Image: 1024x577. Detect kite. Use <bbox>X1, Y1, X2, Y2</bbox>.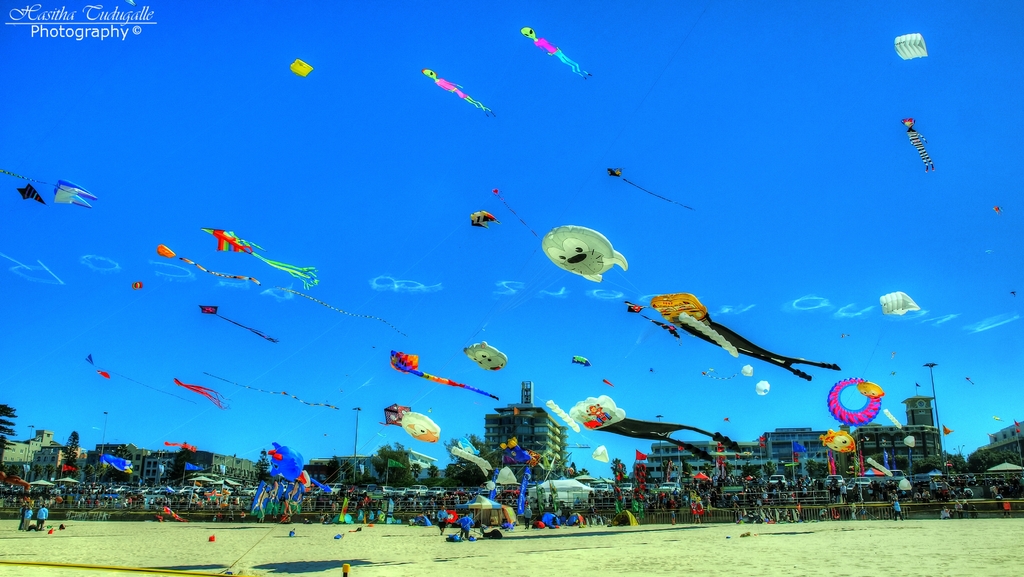
<bbox>399, 407, 519, 487</bbox>.
